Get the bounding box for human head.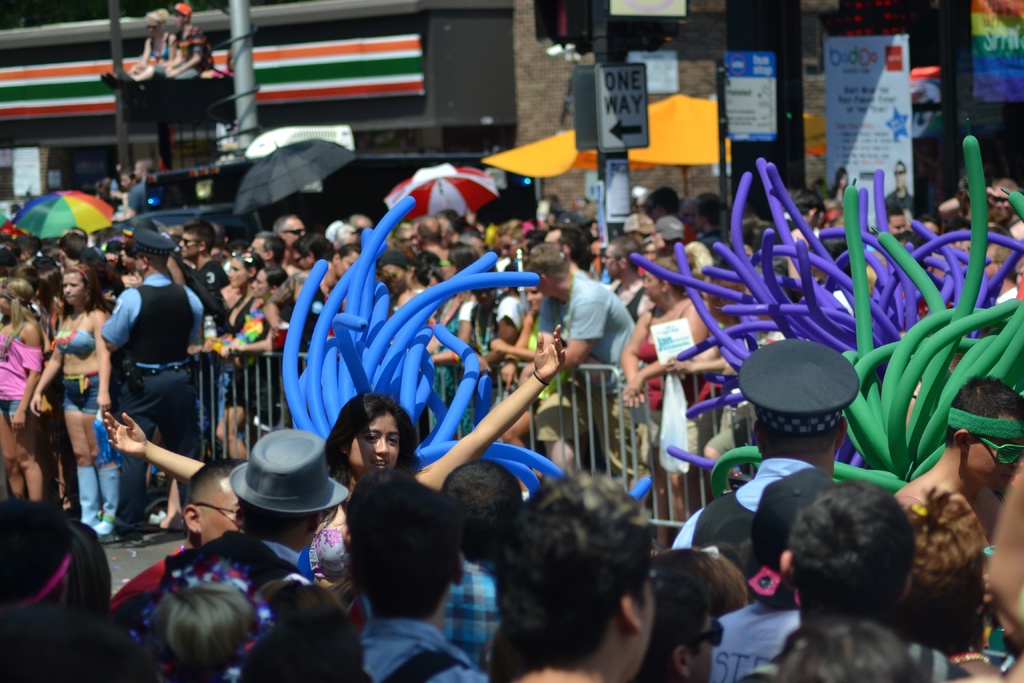
{"x1": 522, "y1": 283, "x2": 543, "y2": 311}.
